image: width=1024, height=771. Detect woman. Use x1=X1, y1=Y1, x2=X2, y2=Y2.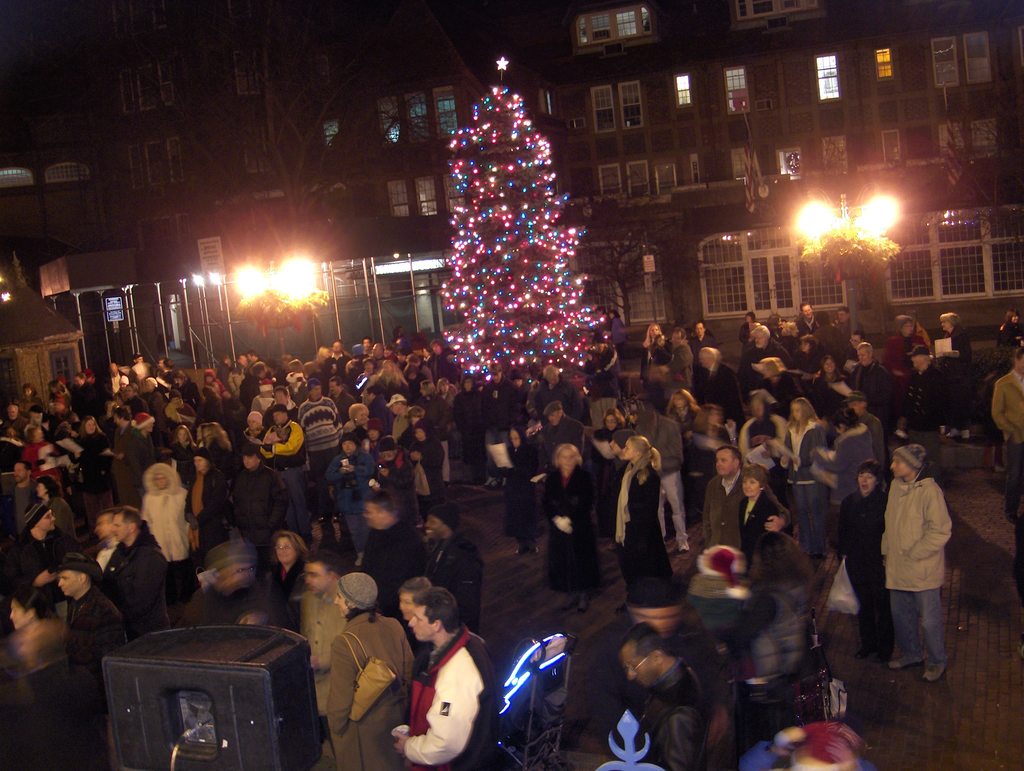
x1=275, y1=528, x2=305, y2=587.
